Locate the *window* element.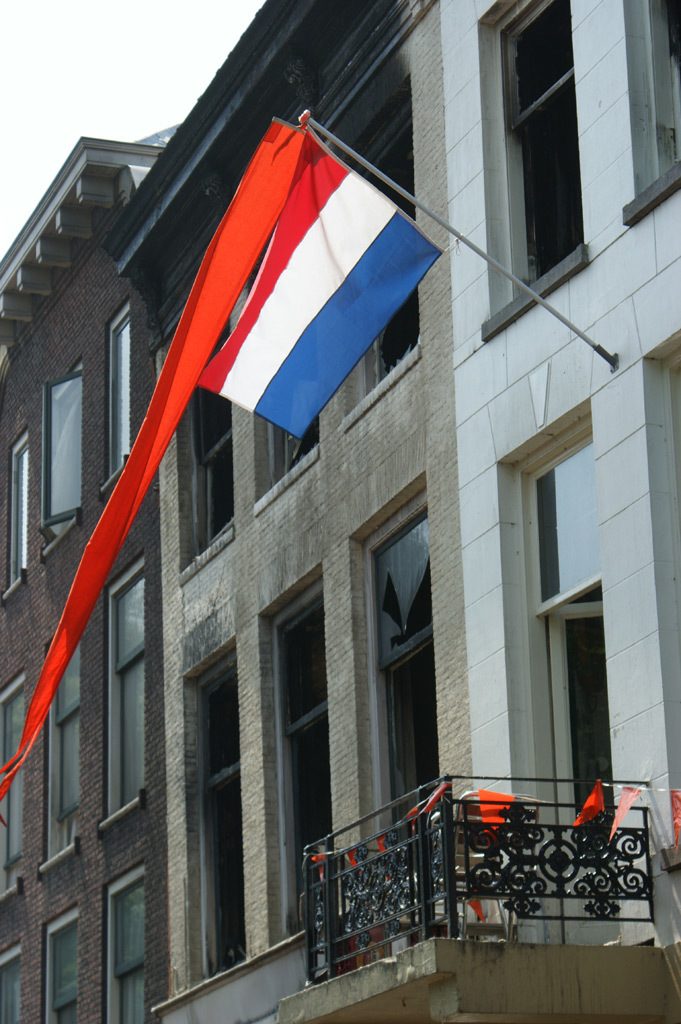
Element bbox: <box>102,859,146,1023</box>.
